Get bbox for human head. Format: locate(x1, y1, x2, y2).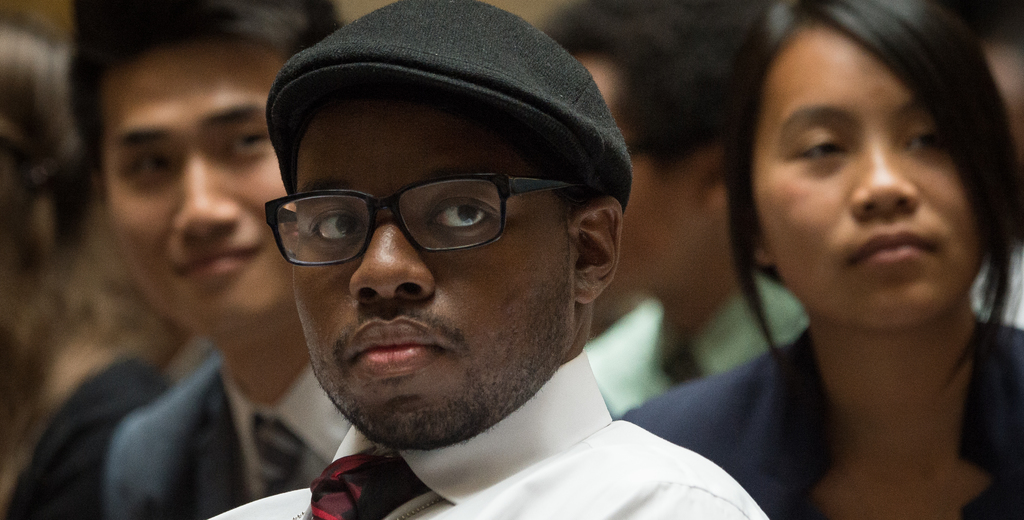
locate(59, 0, 350, 345).
